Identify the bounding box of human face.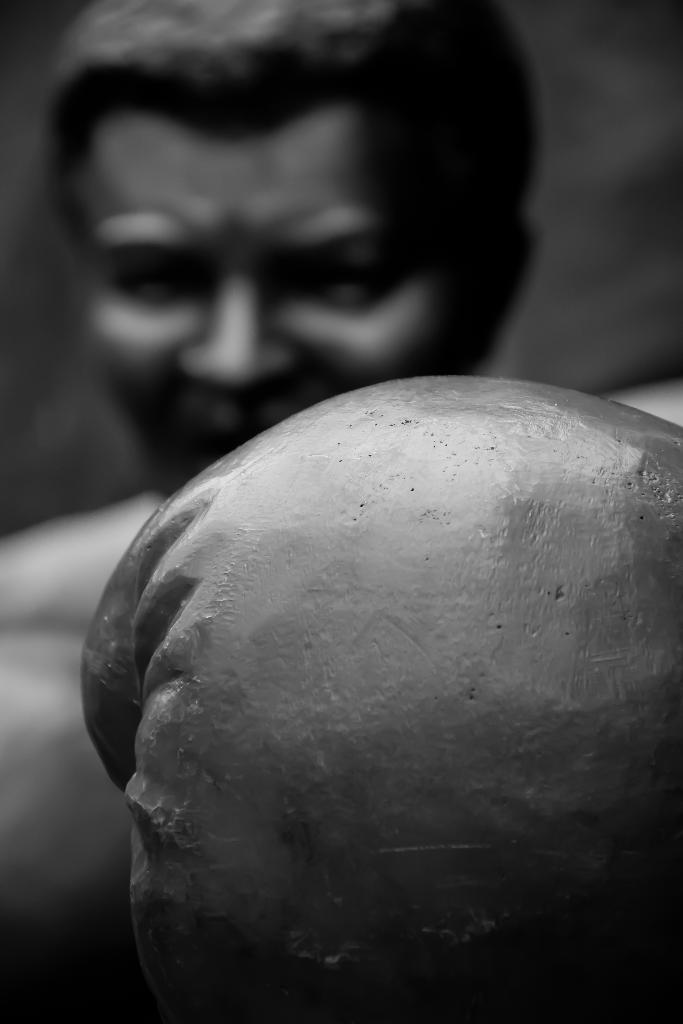
l=82, t=108, r=454, b=495.
